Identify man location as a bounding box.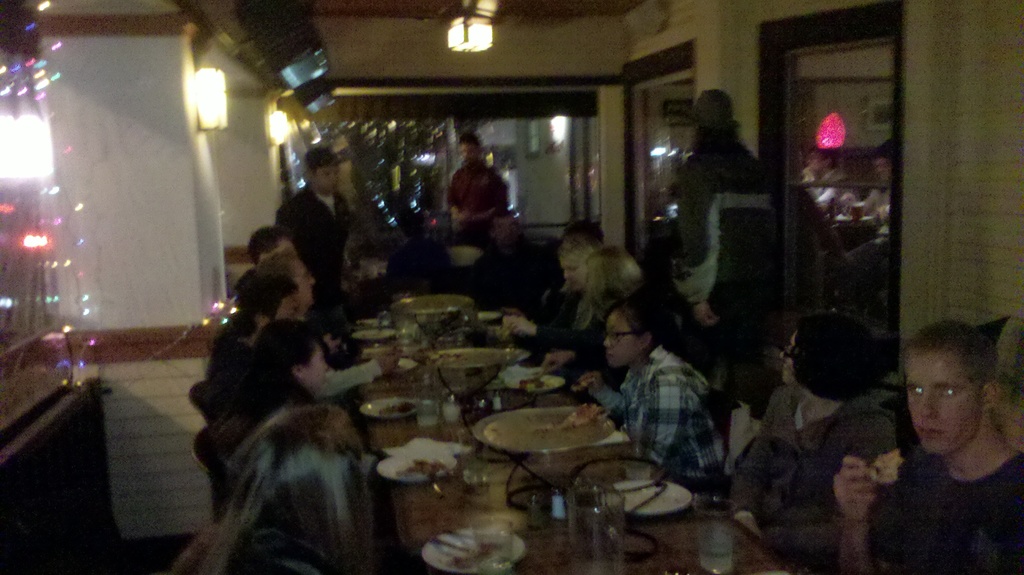
Rect(251, 249, 404, 395).
